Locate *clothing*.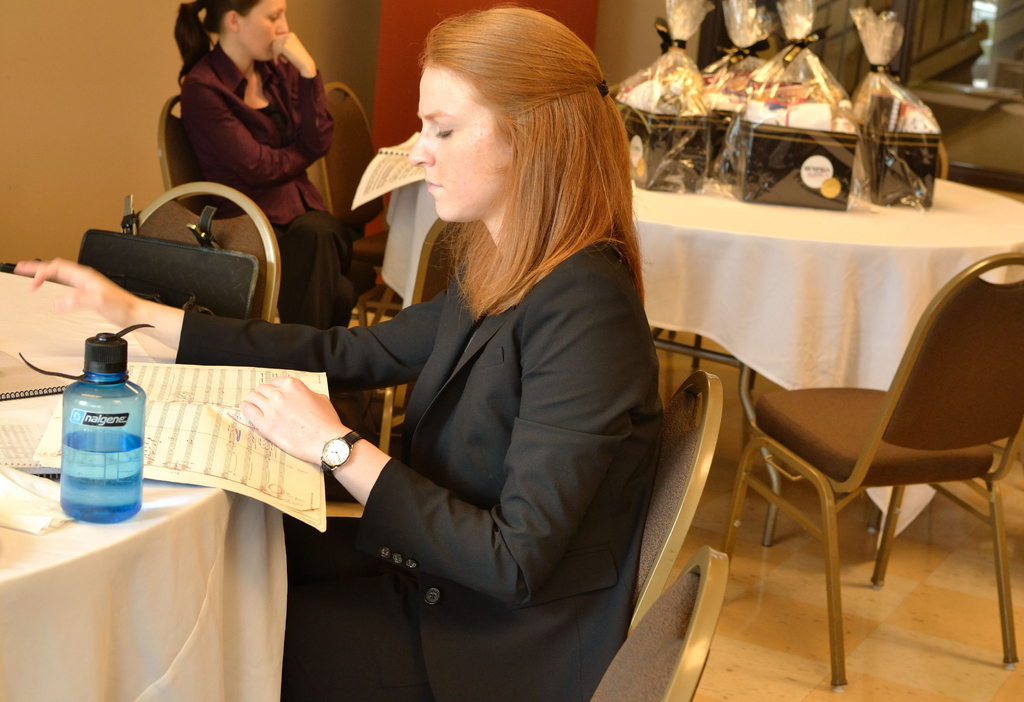
Bounding box: [left=179, top=39, right=378, bottom=448].
